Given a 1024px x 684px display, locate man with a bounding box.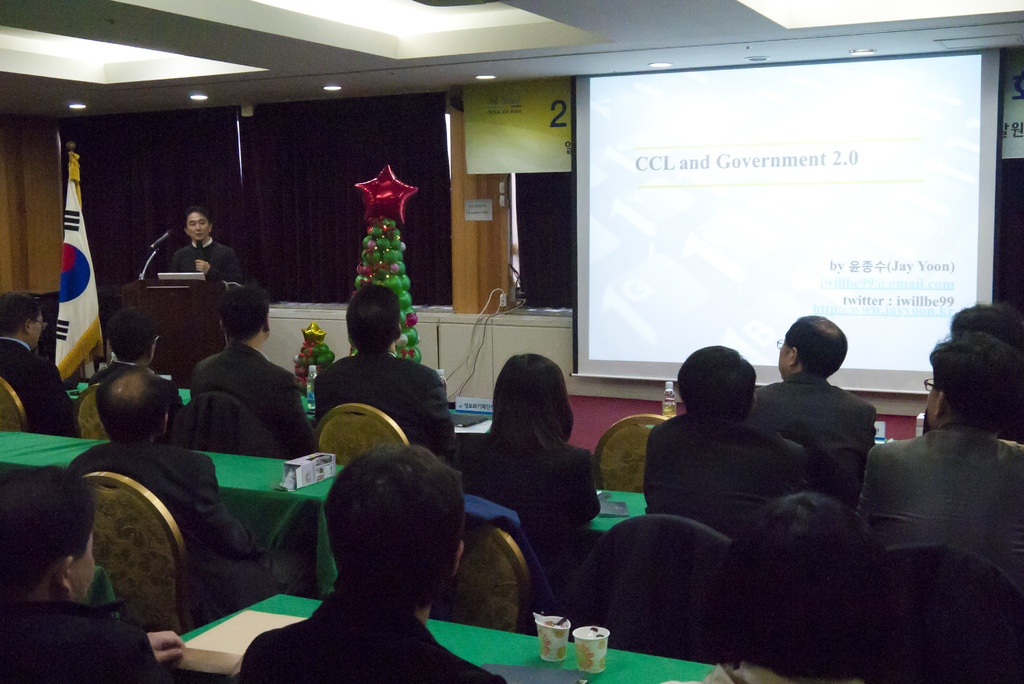
Located: rect(639, 344, 810, 540).
